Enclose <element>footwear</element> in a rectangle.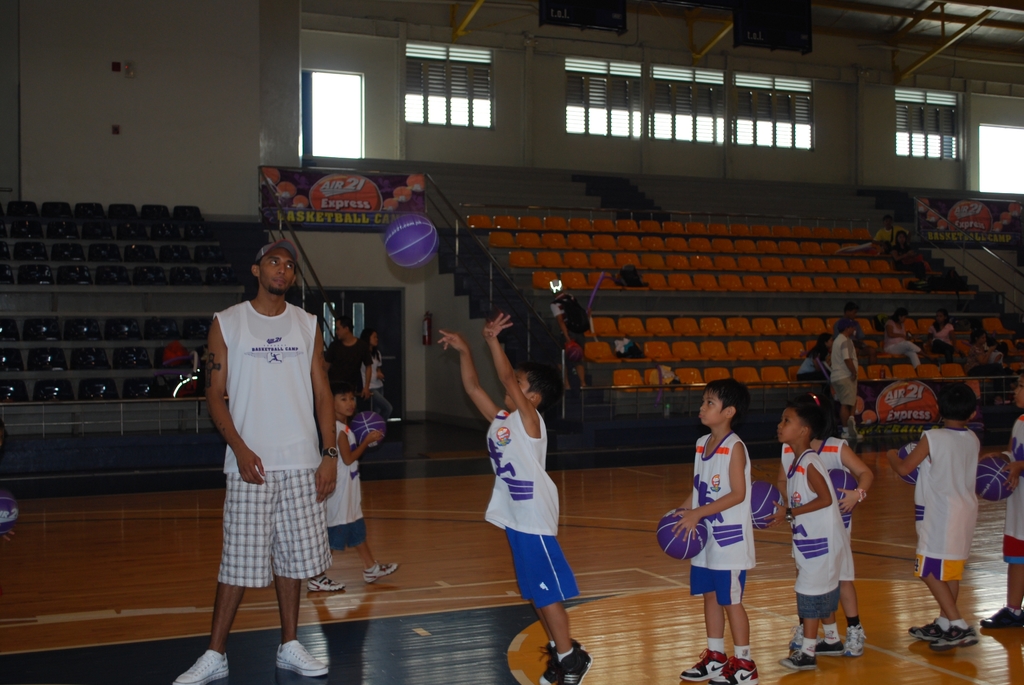
[x1=780, y1=648, x2=814, y2=672].
